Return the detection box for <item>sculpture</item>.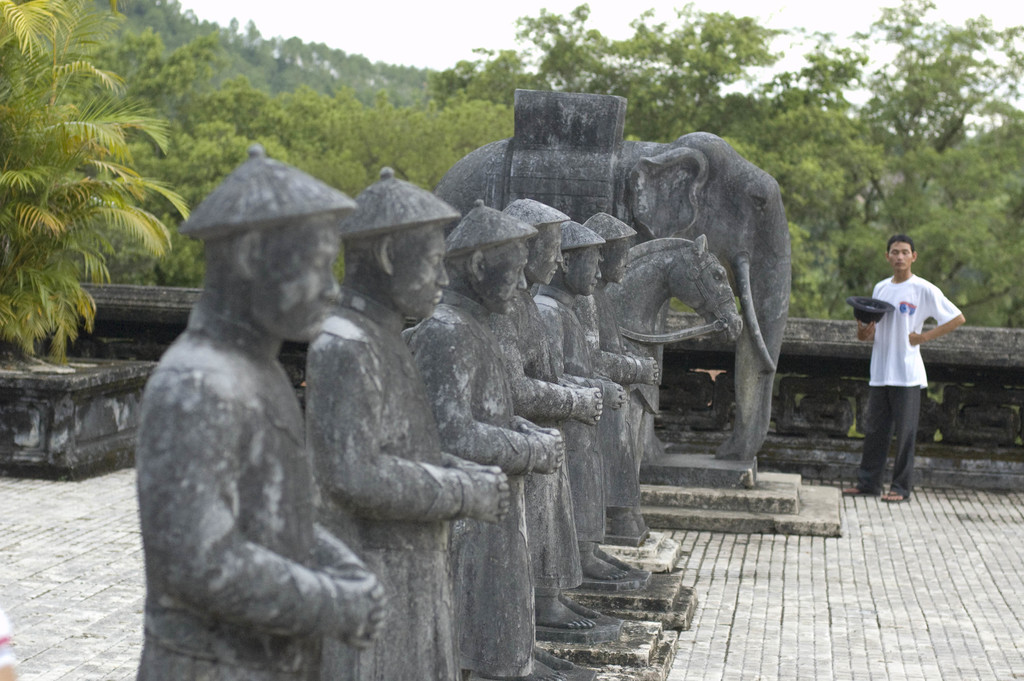
(left=481, top=197, right=604, bottom=663).
